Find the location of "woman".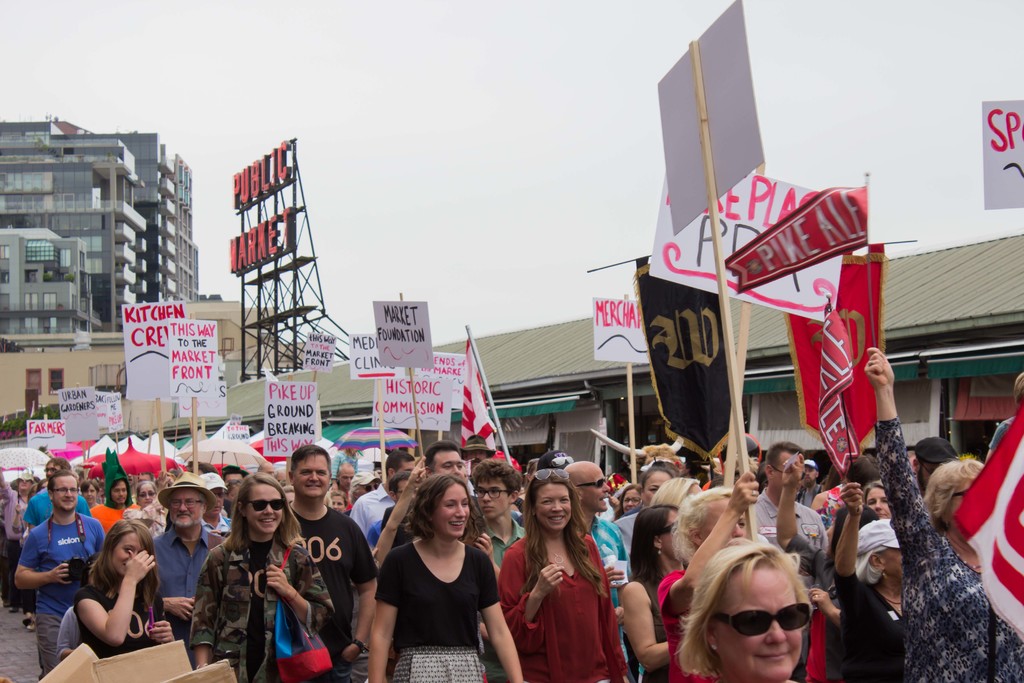
Location: bbox=[123, 480, 174, 537].
